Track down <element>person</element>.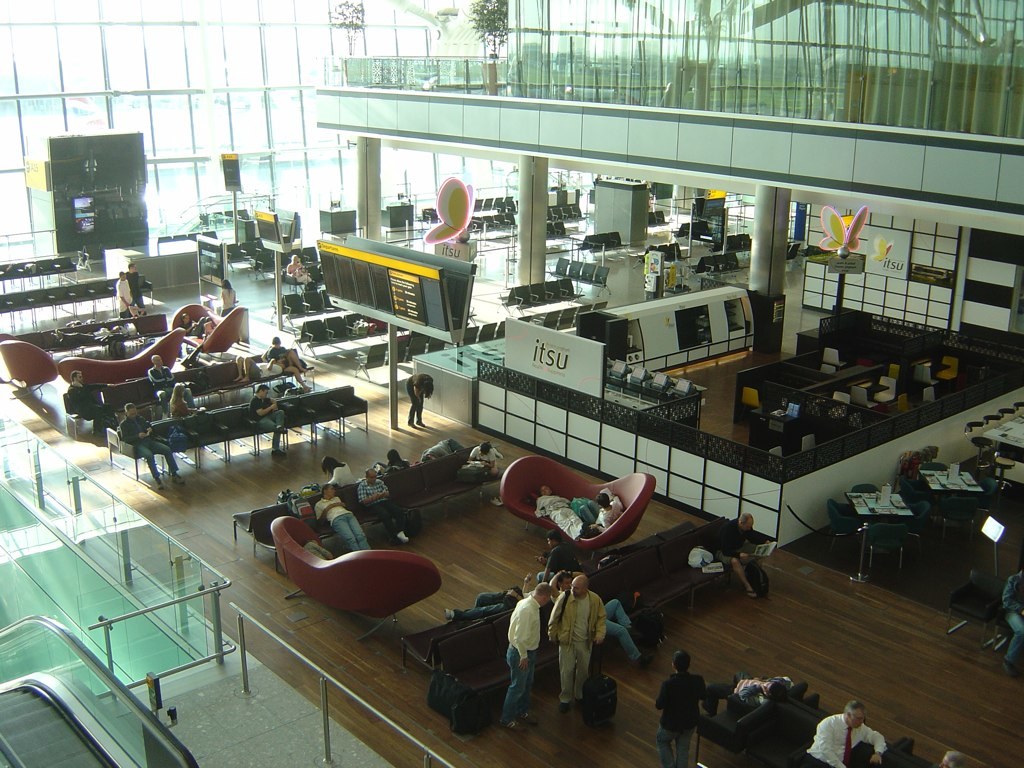
Tracked to (left=217, top=277, right=241, bottom=313).
